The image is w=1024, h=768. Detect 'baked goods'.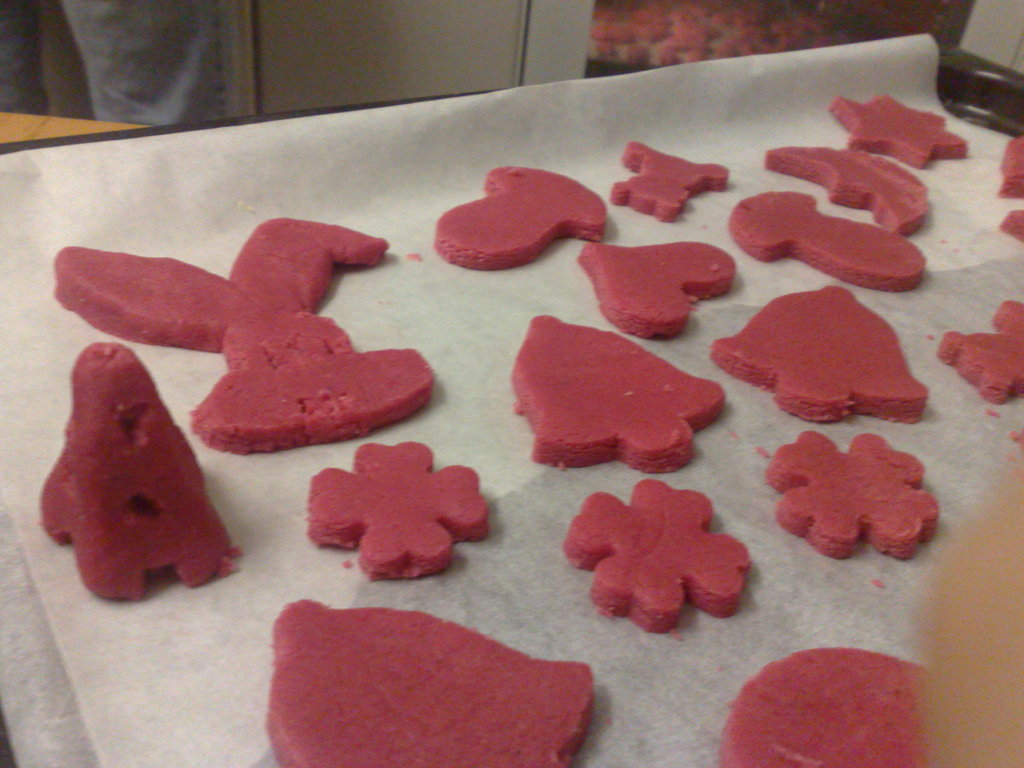
Detection: [936, 295, 1023, 404].
